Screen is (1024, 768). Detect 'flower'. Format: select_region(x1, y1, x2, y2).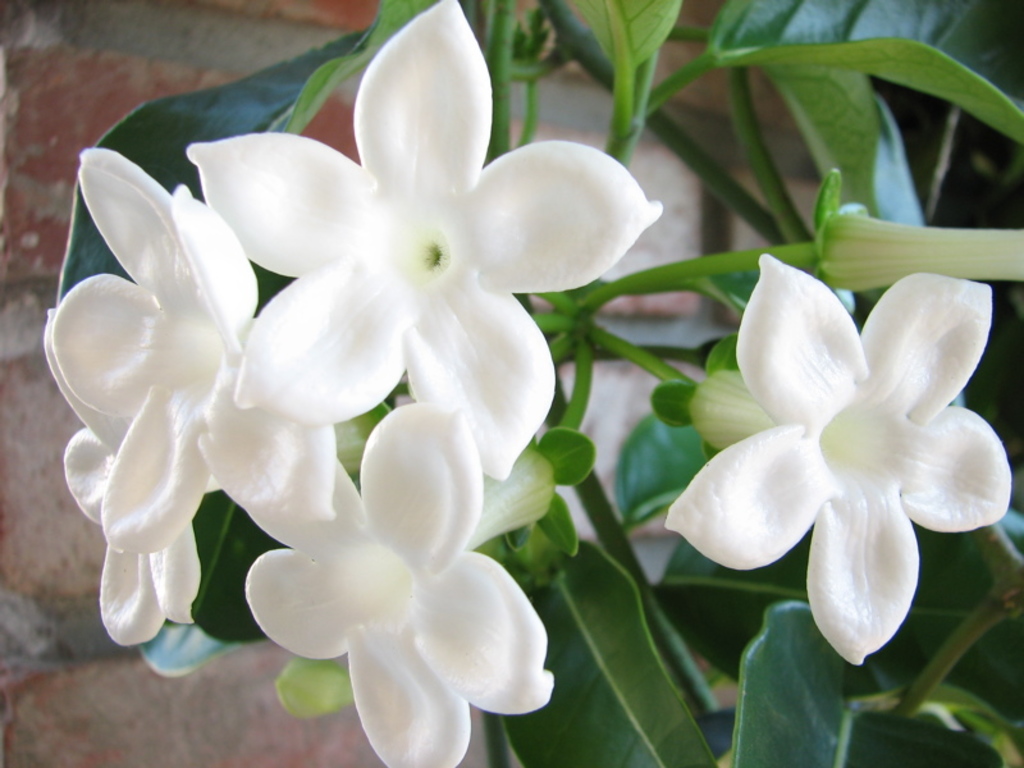
select_region(681, 262, 997, 667).
